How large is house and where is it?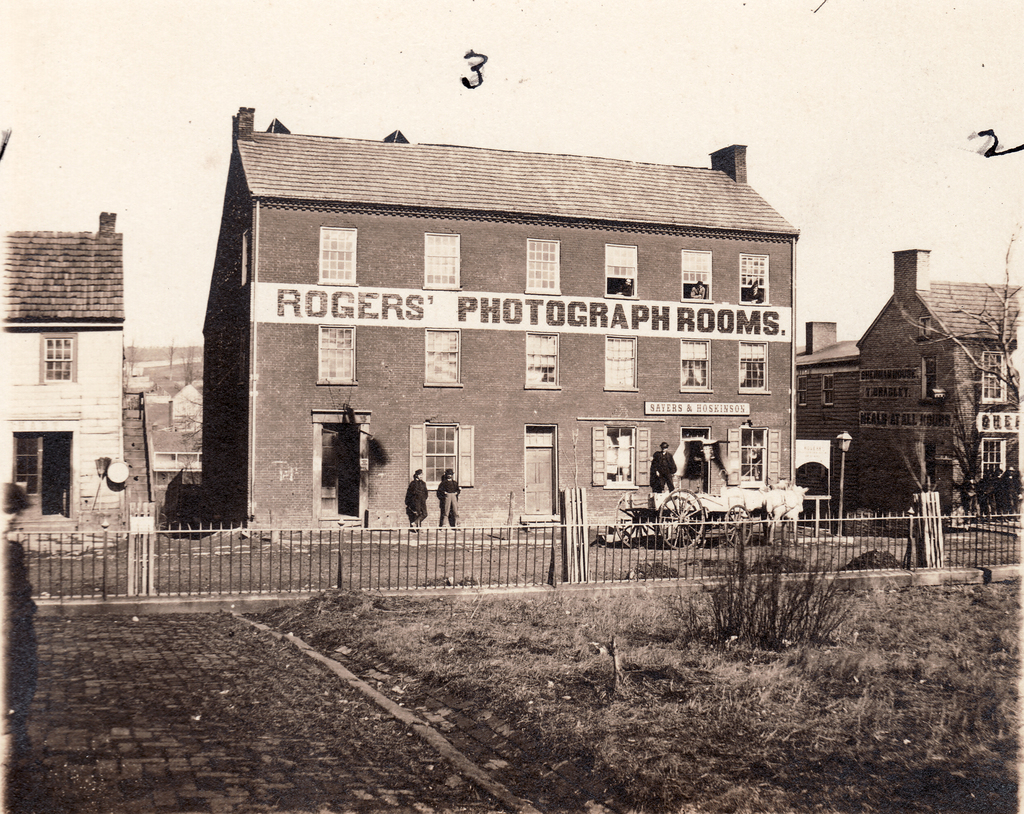
Bounding box: 195/101/793/532.
